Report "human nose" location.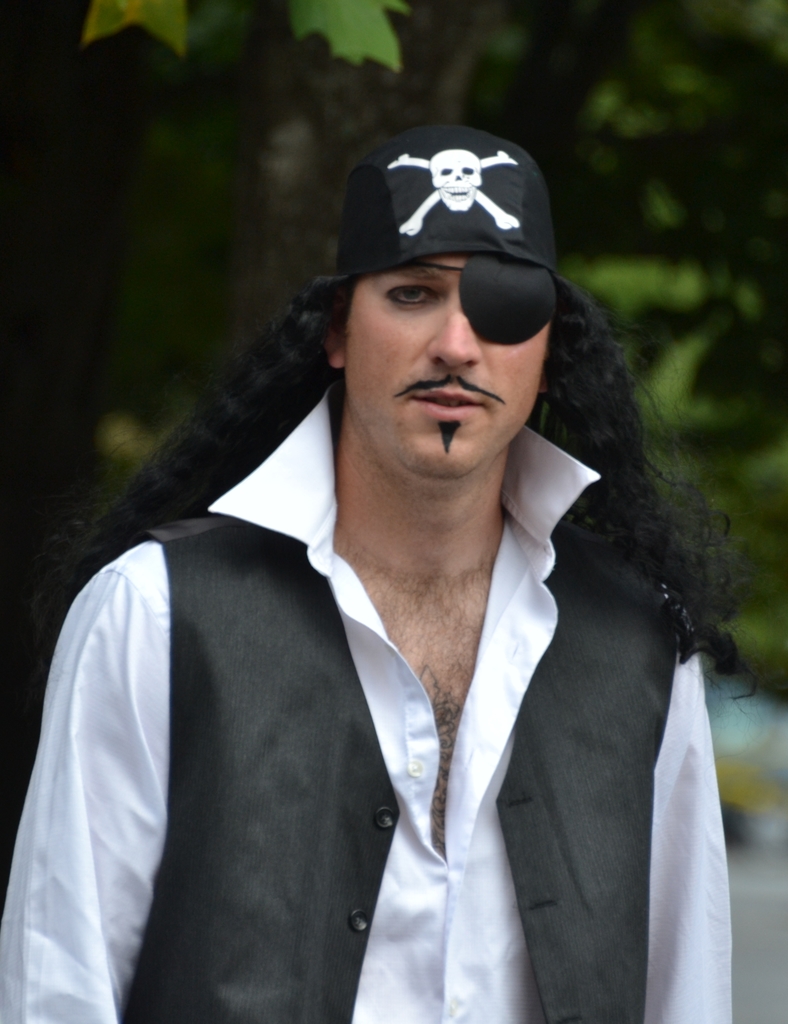
Report: BBox(425, 291, 481, 364).
